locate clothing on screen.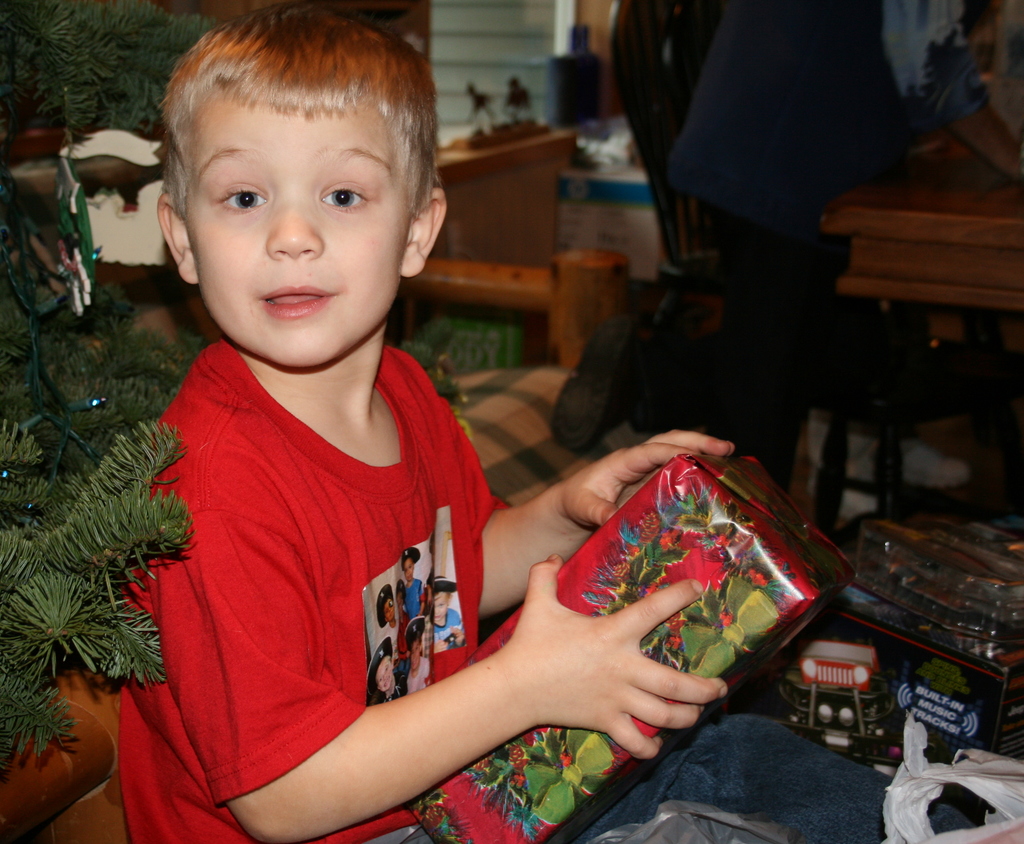
On screen at box(666, 0, 994, 311).
